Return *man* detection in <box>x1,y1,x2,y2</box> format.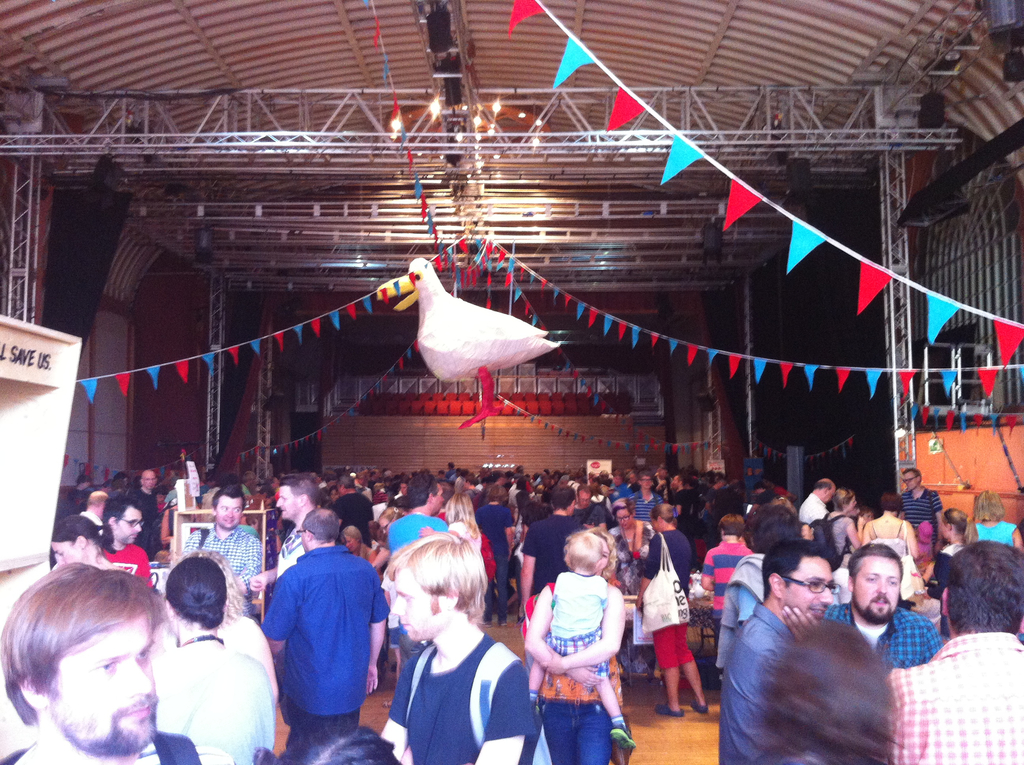
<box>132,466,159,560</box>.
